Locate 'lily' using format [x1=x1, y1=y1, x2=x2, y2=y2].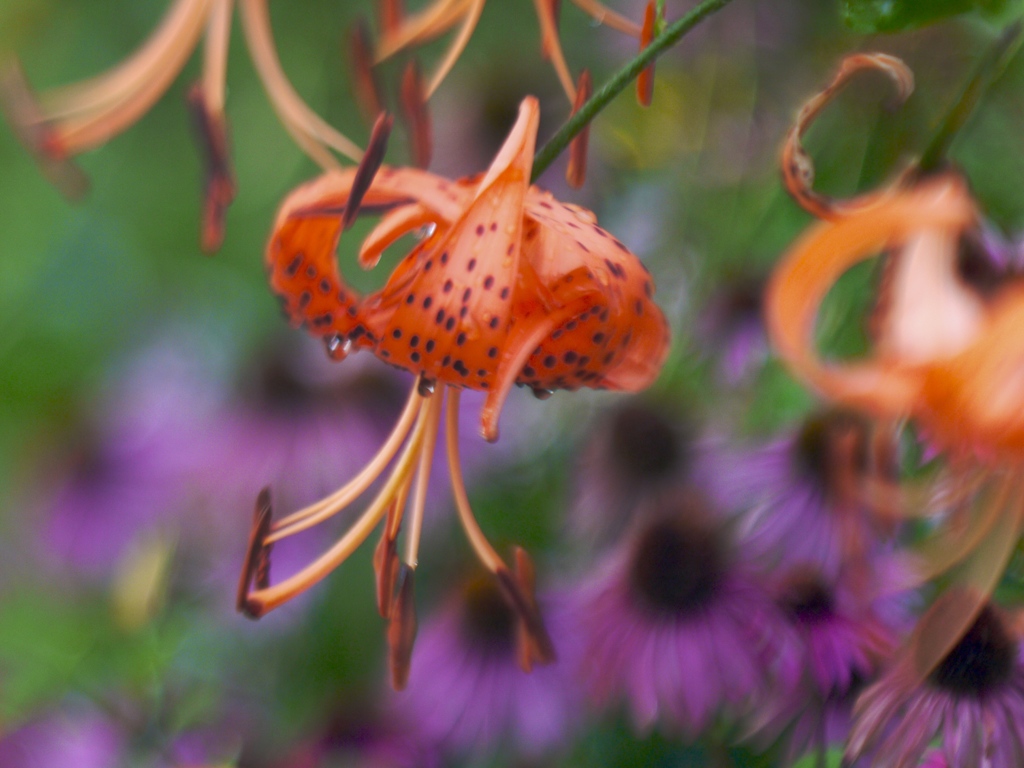
[x1=351, y1=0, x2=664, y2=192].
